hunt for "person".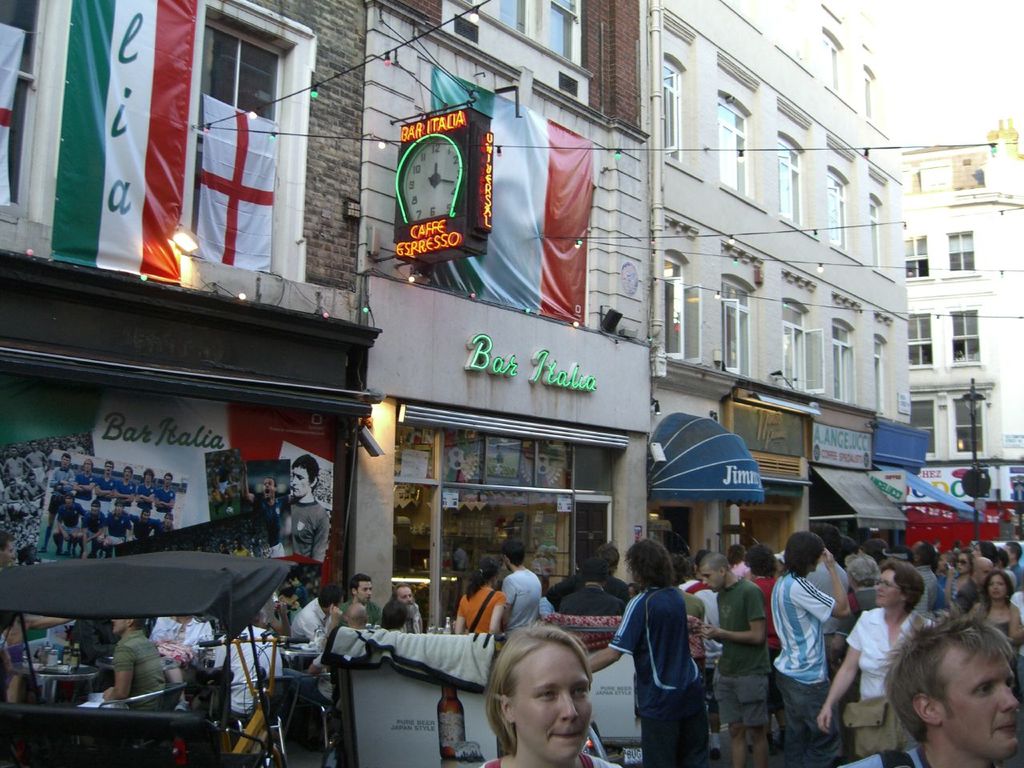
Hunted down at bbox(815, 561, 933, 767).
